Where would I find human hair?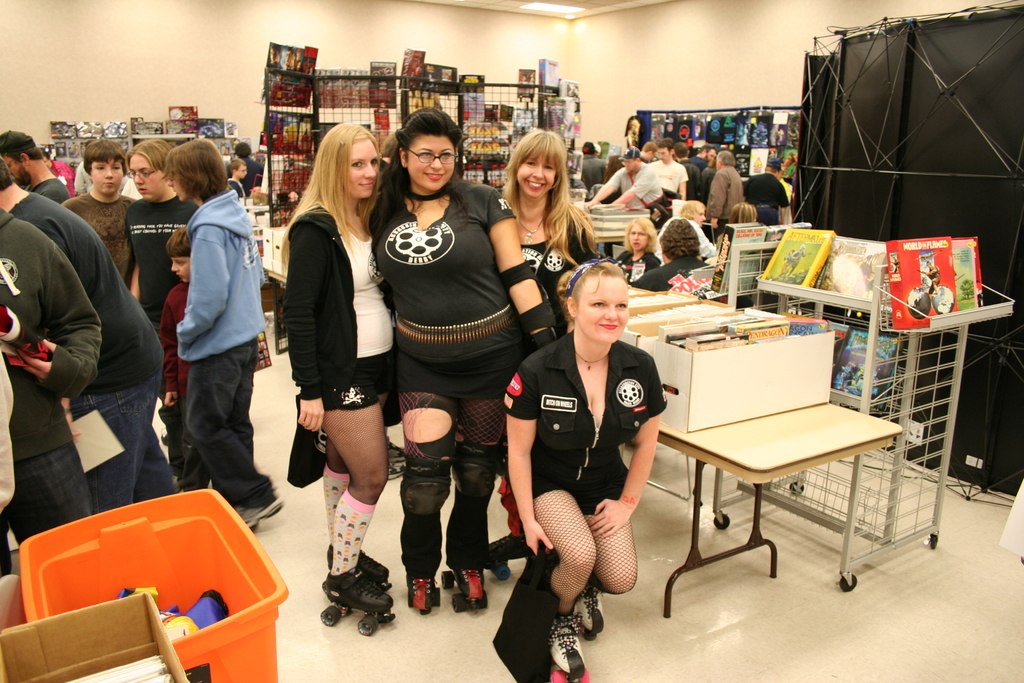
At [left=621, top=151, right=639, bottom=159].
